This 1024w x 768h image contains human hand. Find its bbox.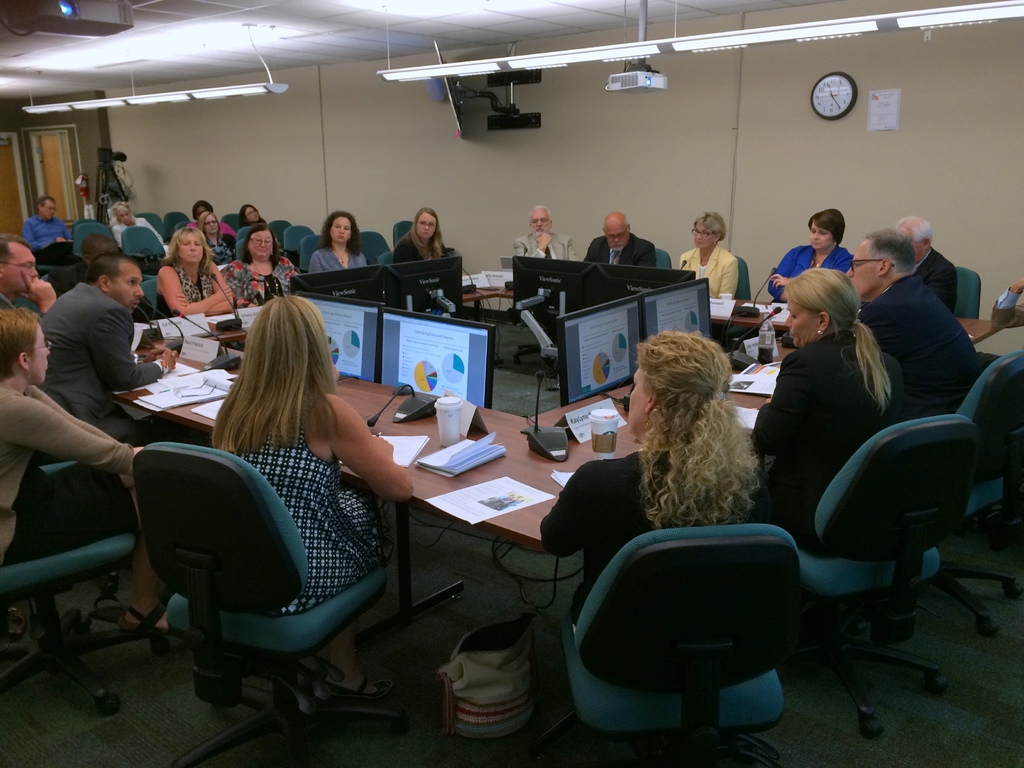
(1010, 276, 1023, 296).
